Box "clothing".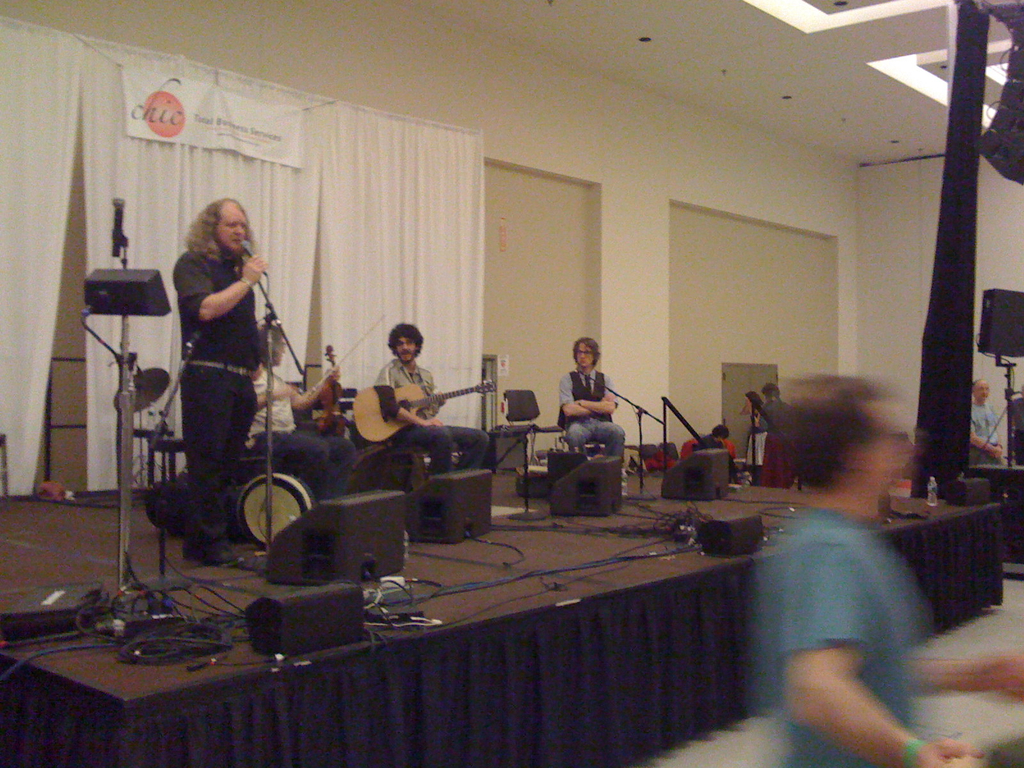
<region>692, 428, 732, 451</region>.
